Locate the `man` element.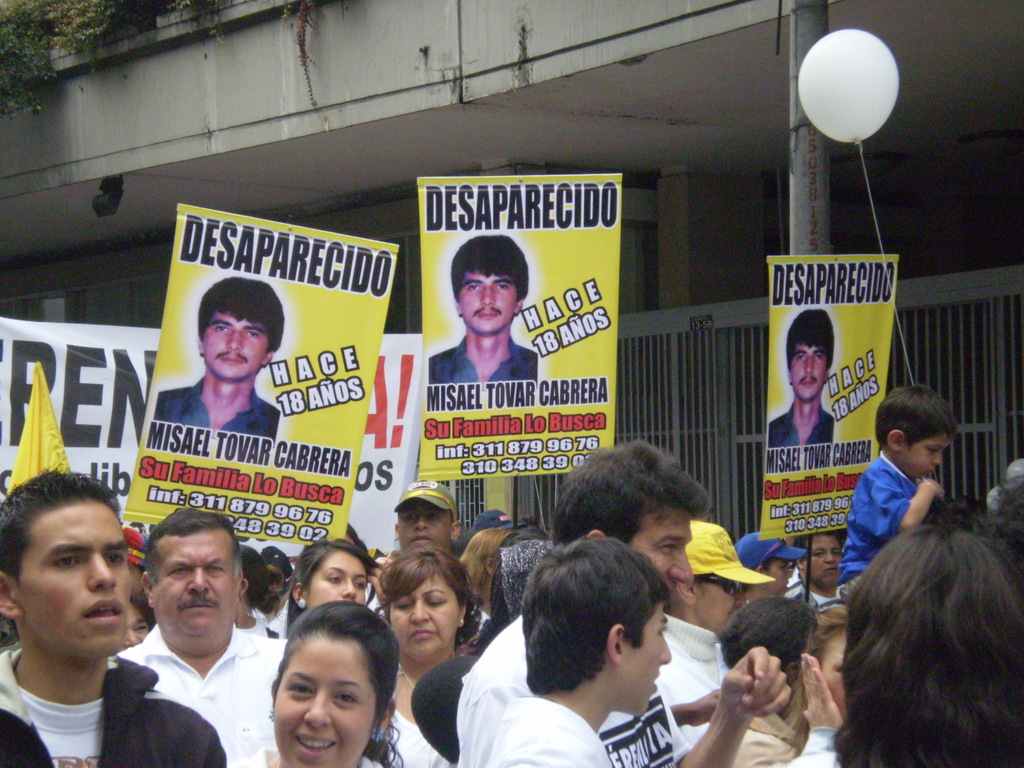
Element bbox: 768/309/837/448.
